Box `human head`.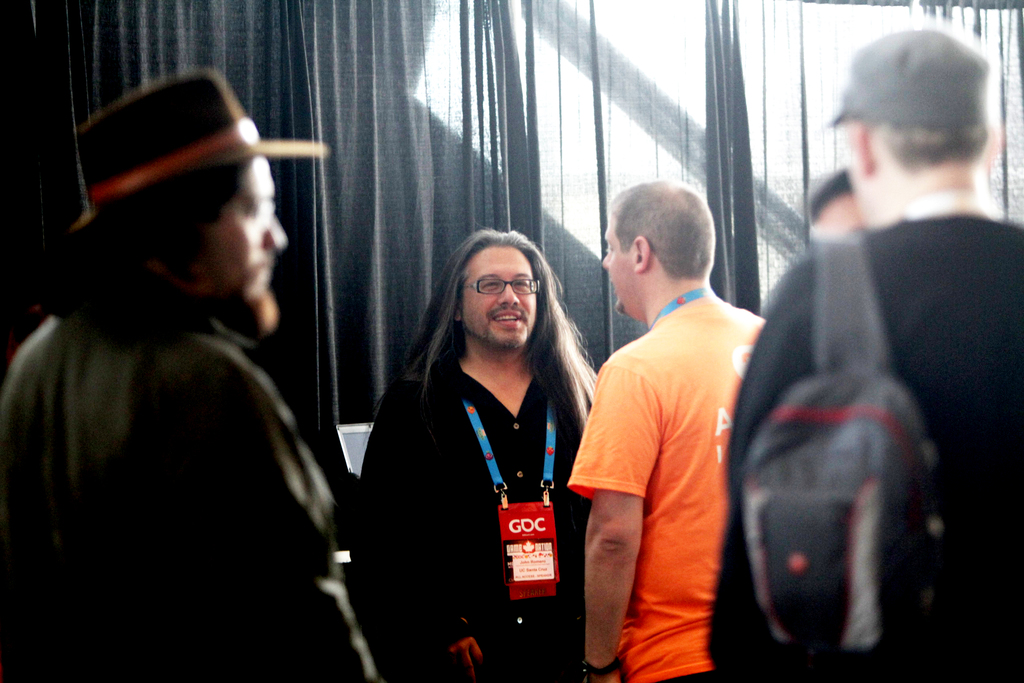
(left=450, top=234, right=555, bottom=350).
